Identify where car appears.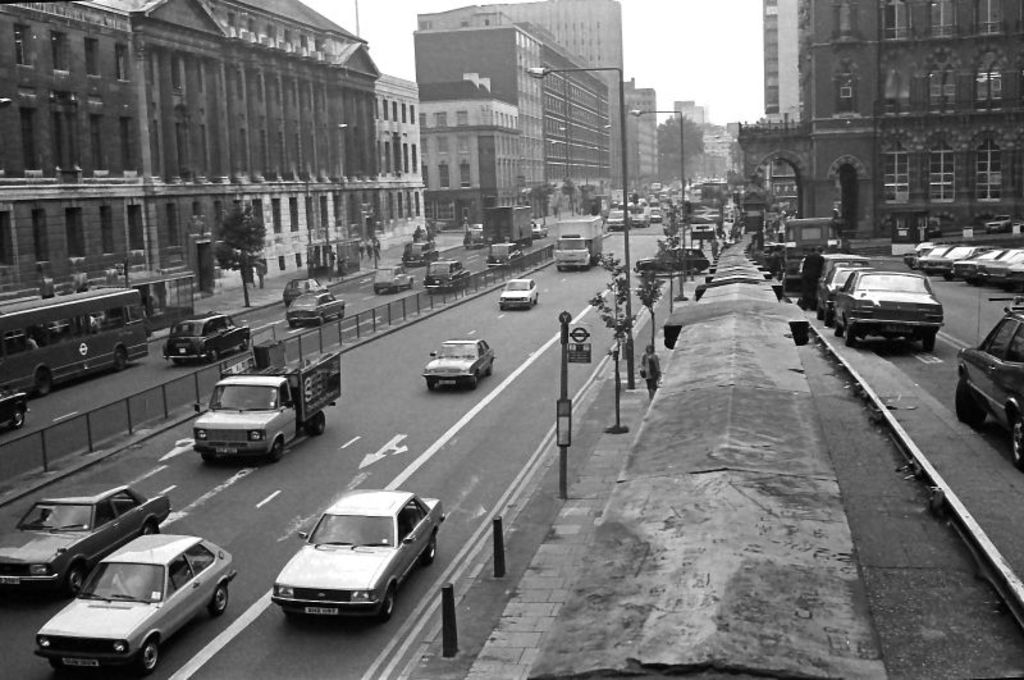
Appears at (402, 241, 442, 265).
